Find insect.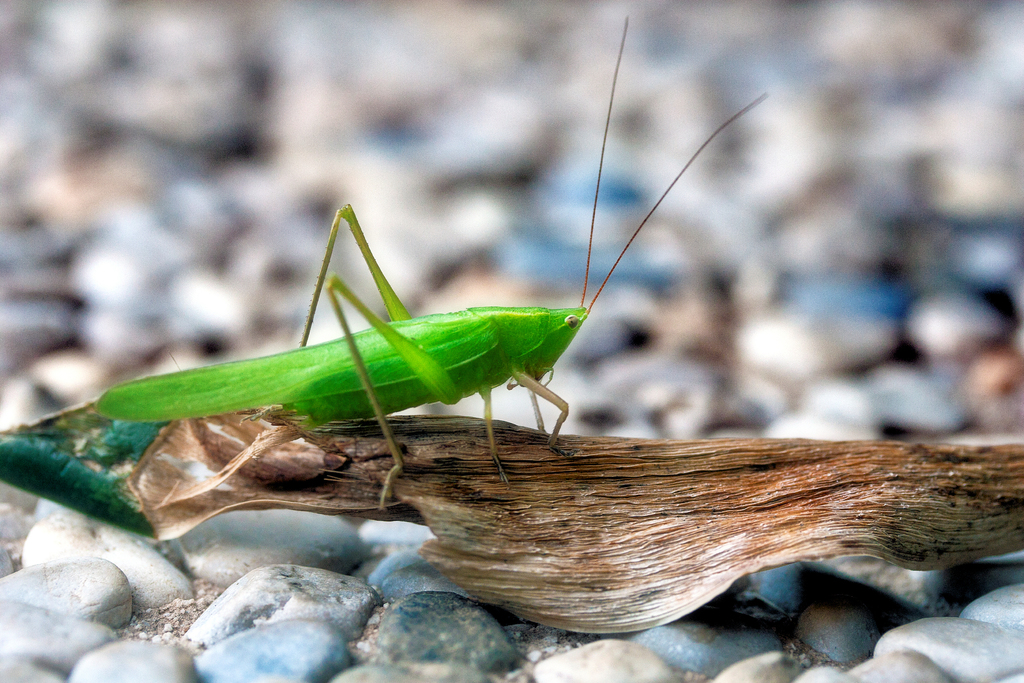
<region>83, 15, 769, 515</region>.
